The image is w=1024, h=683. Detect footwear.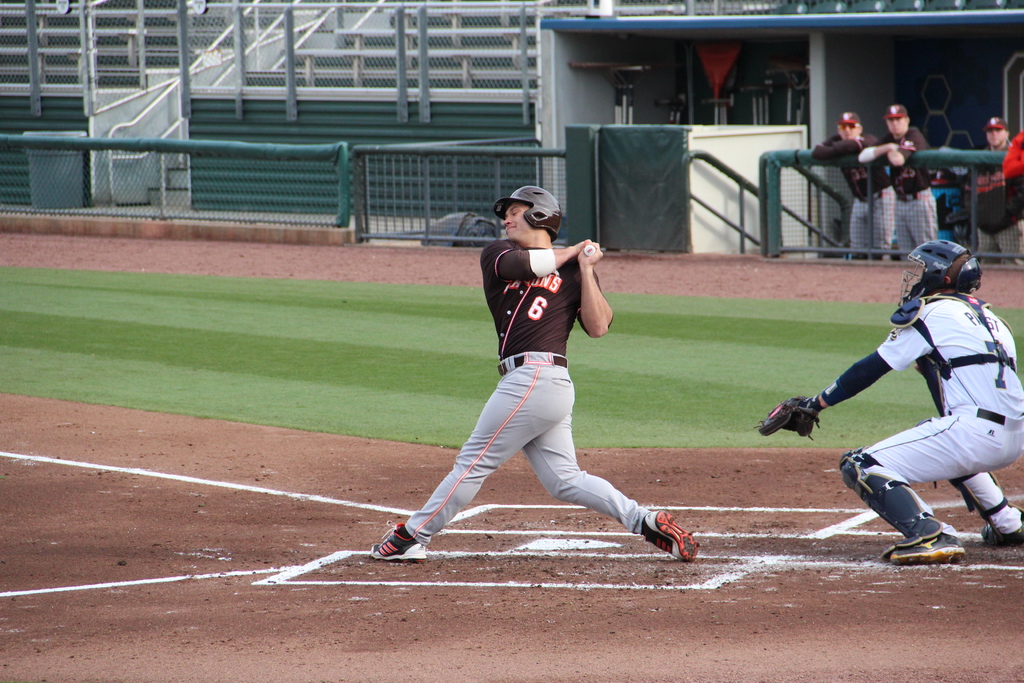
Detection: bbox=[371, 511, 446, 577].
